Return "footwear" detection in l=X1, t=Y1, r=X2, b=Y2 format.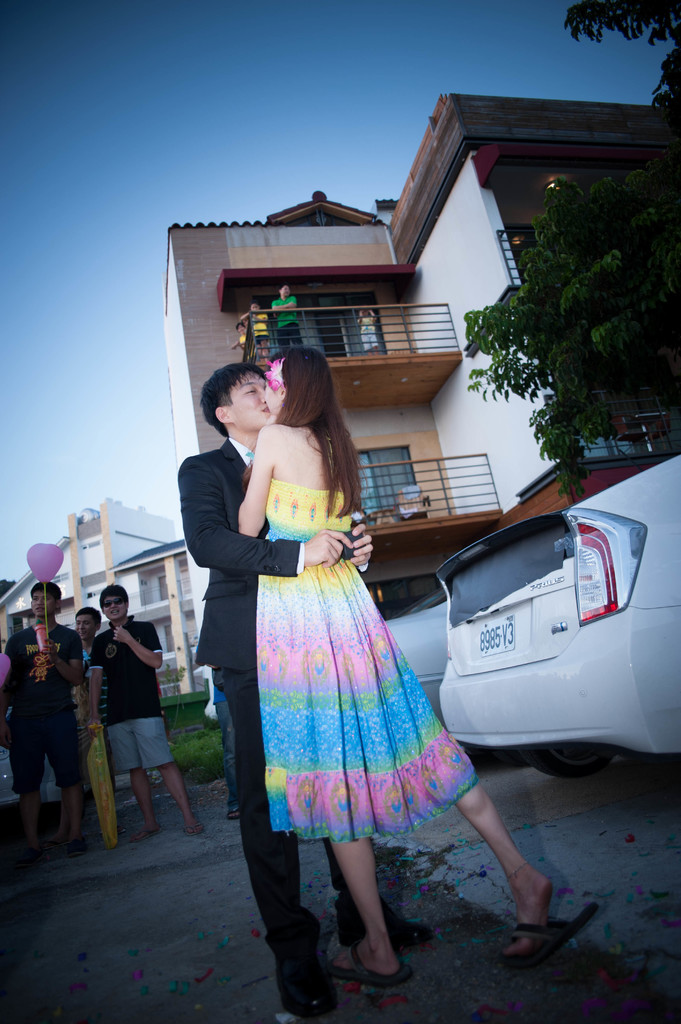
l=130, t=829, r=167, b=842.
